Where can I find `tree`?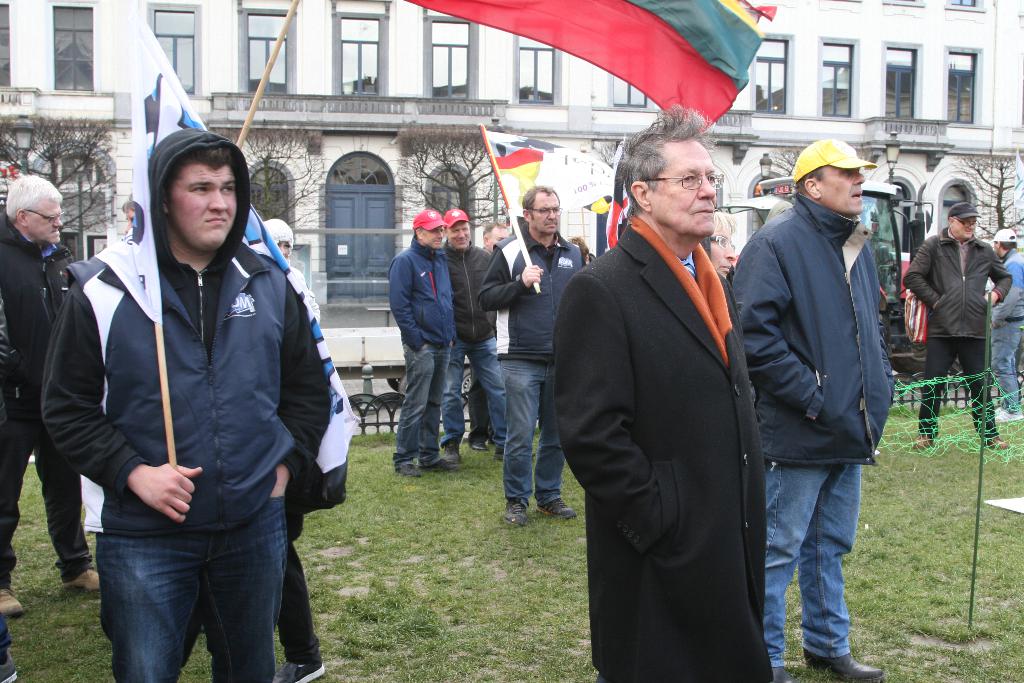
You can find it at <bbox>388, 114, 507, 236</bbox>.
